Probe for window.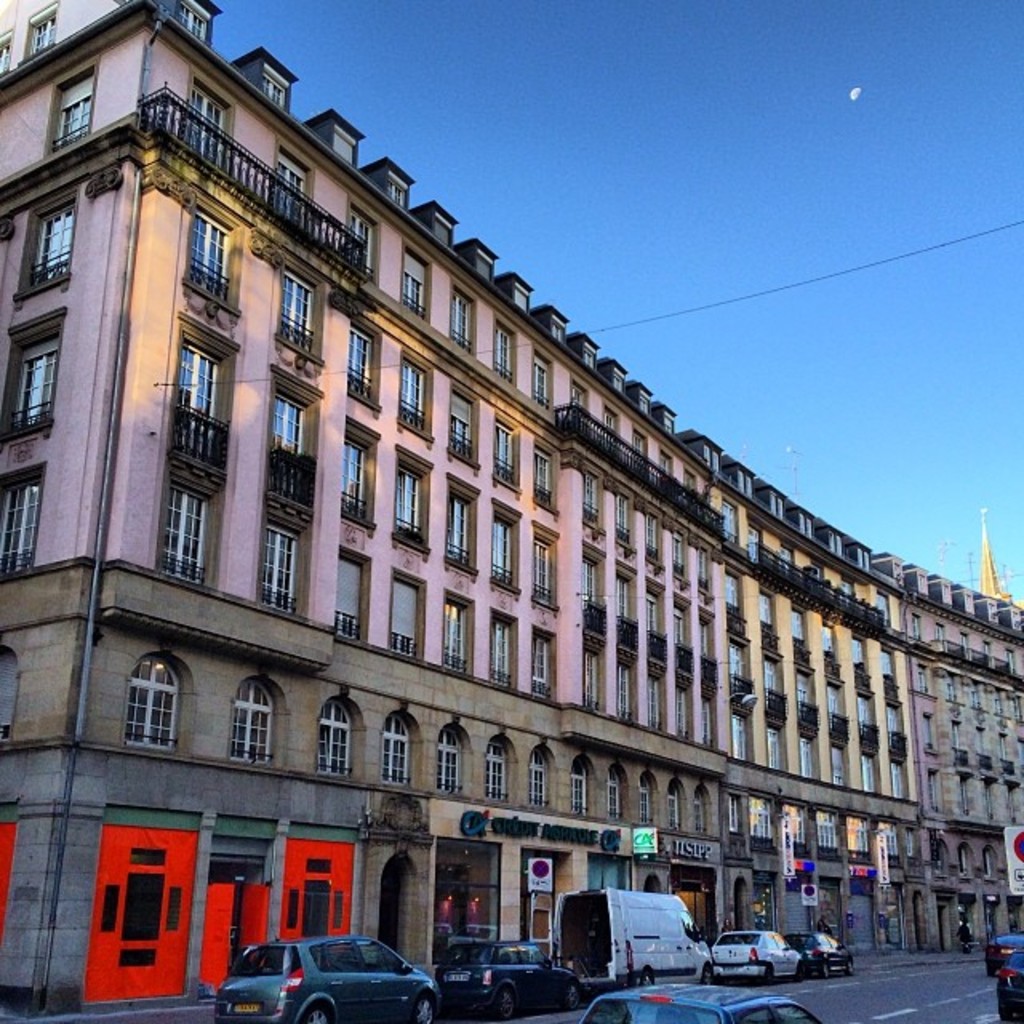
Probe result: bbox=(726, 797, 749, 842).
